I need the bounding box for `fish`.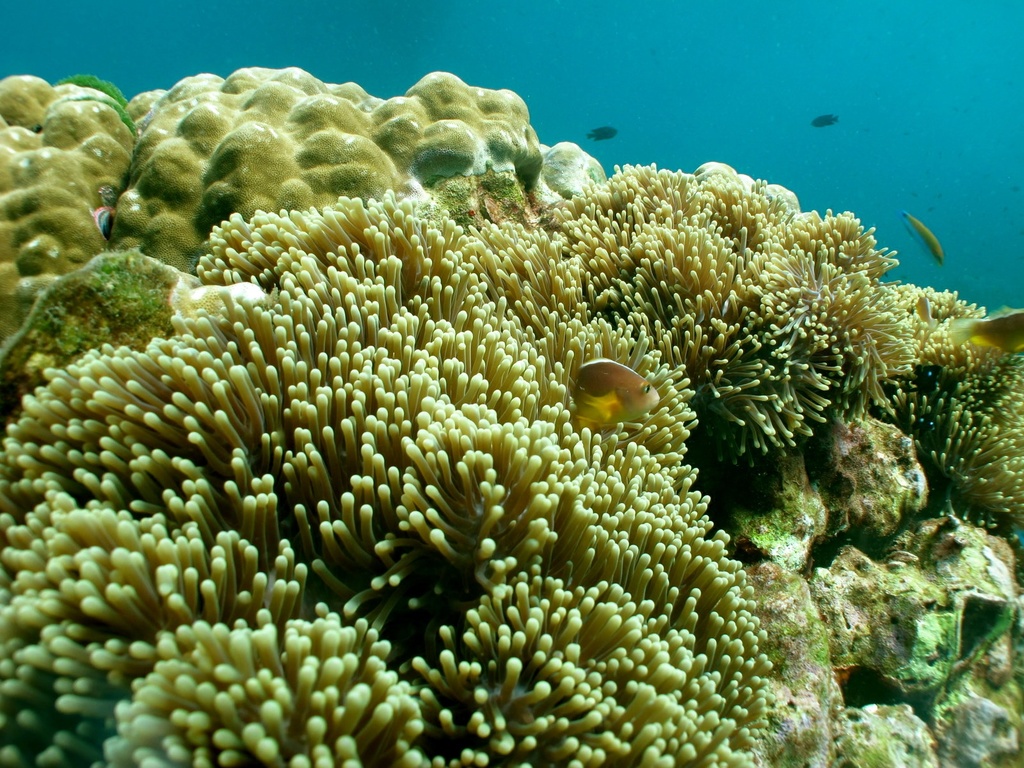
Here it is: [left=587, top=124, right=620, bottom=141].
